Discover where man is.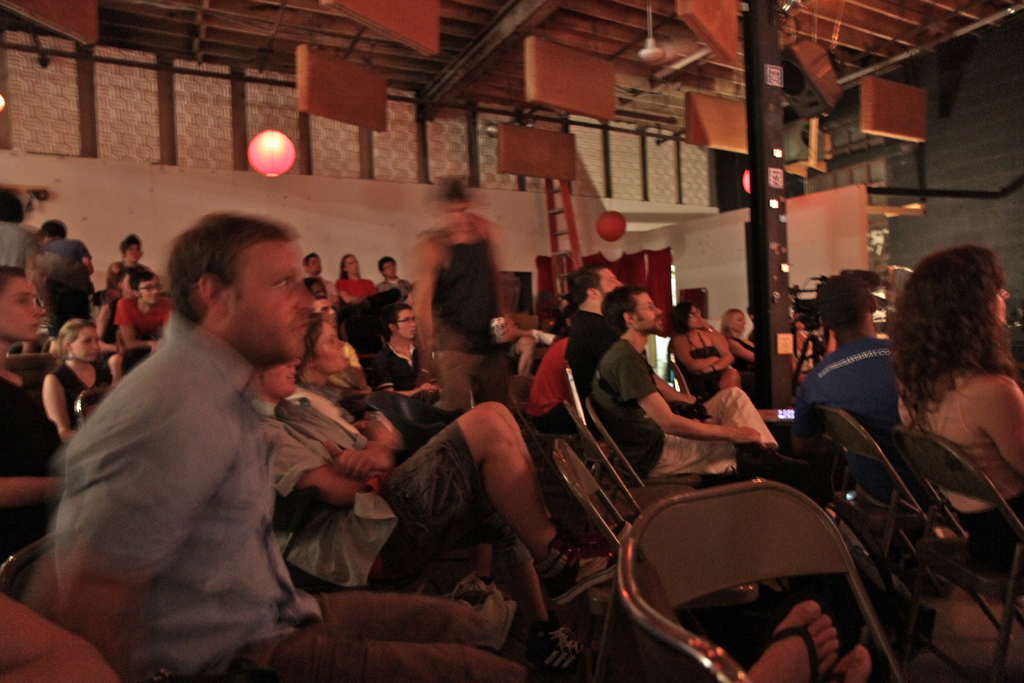
Discovered at (left=793, top=274, right=923, bottom=516).
